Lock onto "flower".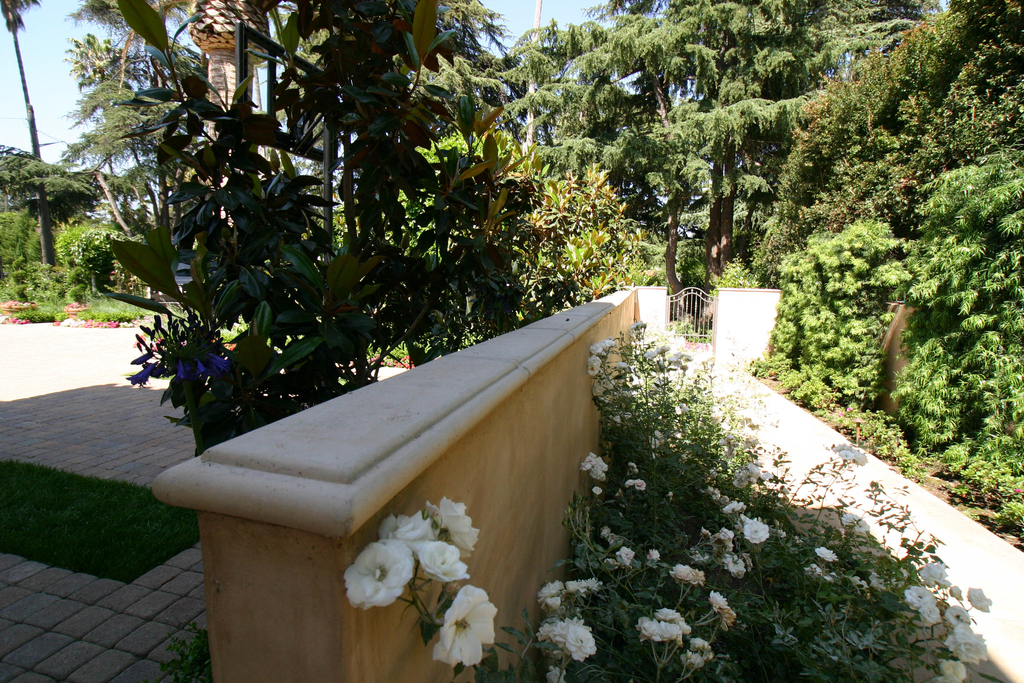
Locked: {"left": 704, "top": 588, "right": 732, "bottom": 623}.
